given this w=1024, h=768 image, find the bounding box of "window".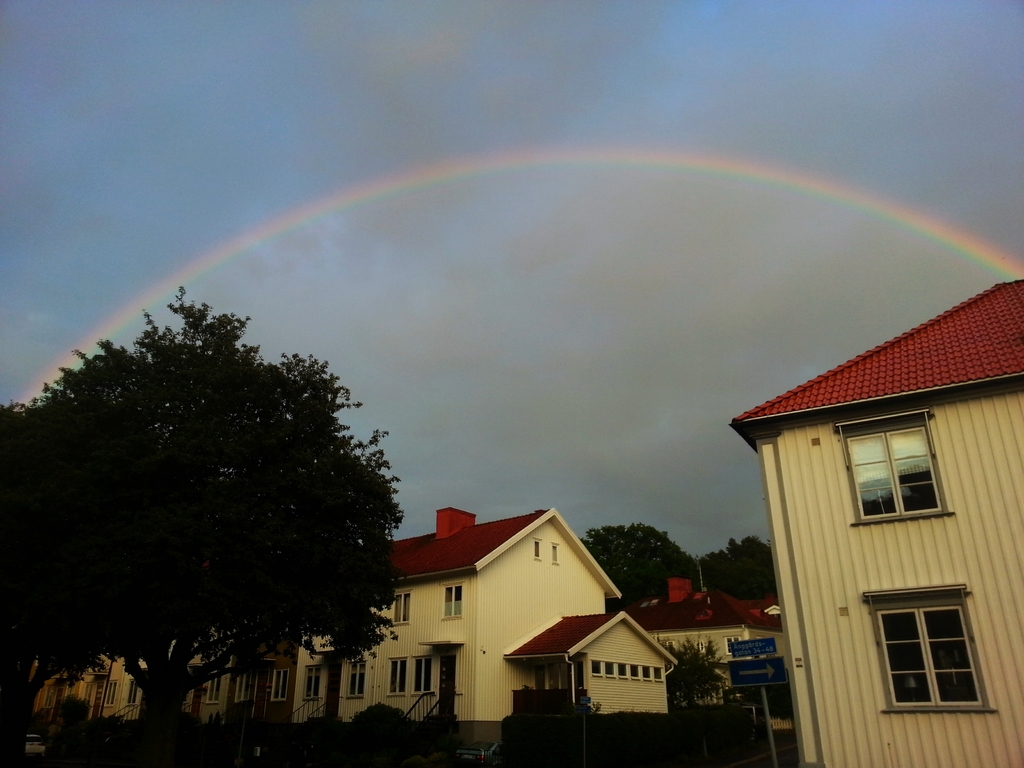
locate(348, 662, 367, 698).
